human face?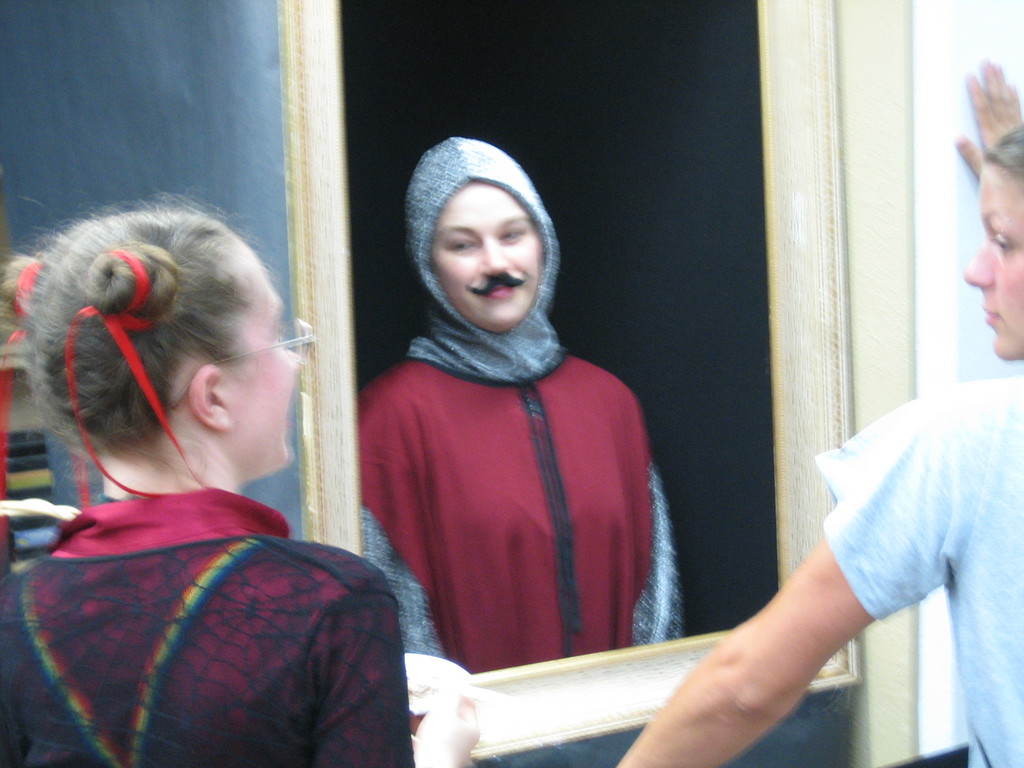
(left=228, top=294, right=303, bottom=468)
